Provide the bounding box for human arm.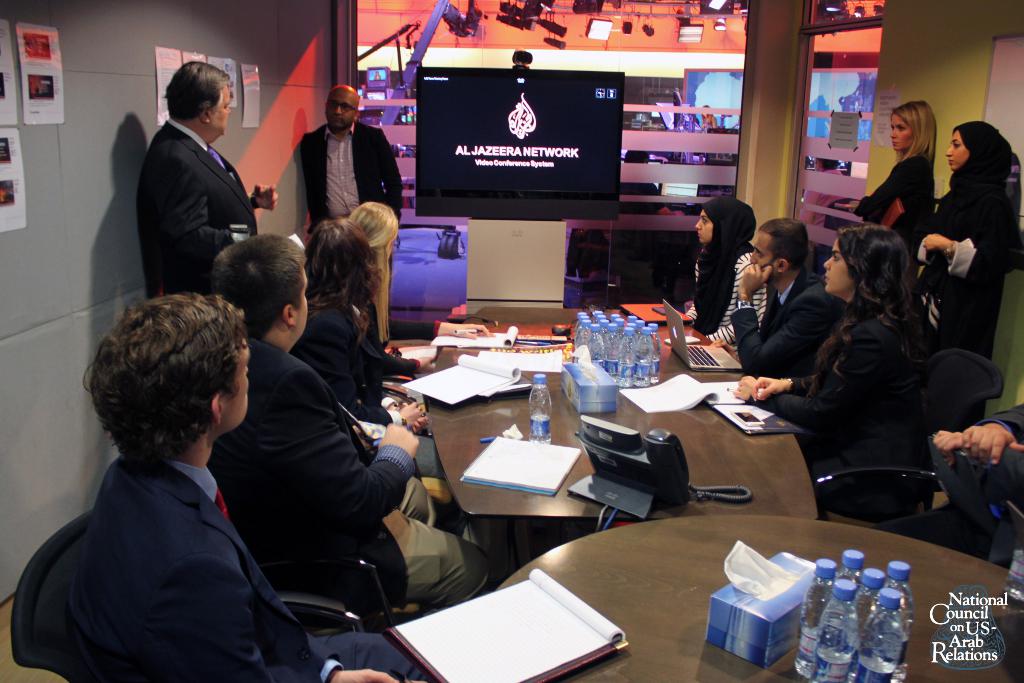
l=250, t=174, r=273, b=216.
